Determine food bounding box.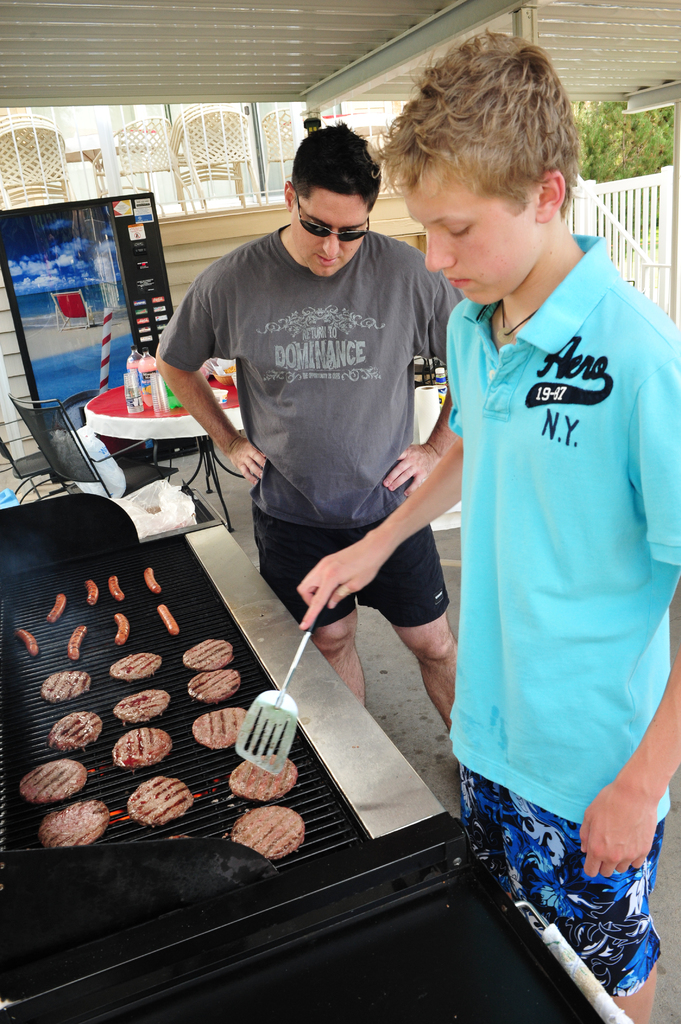
Determined: [left=39, top=799, right=109, bottom=848].
